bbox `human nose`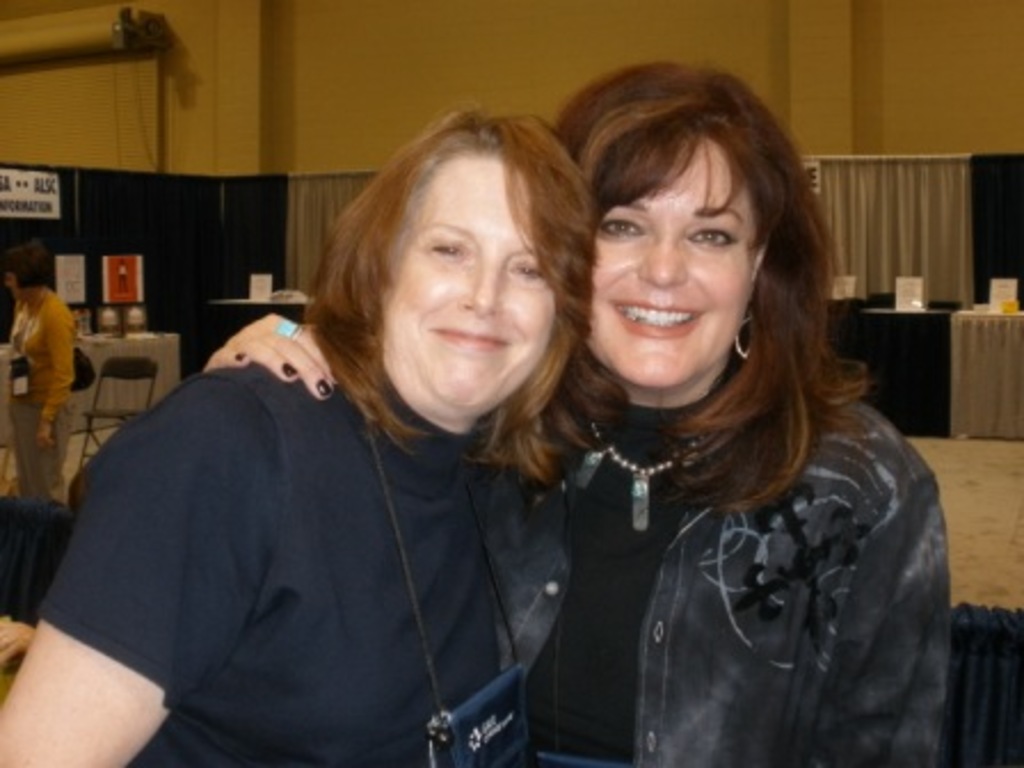
(457, 263, 507, 320)
